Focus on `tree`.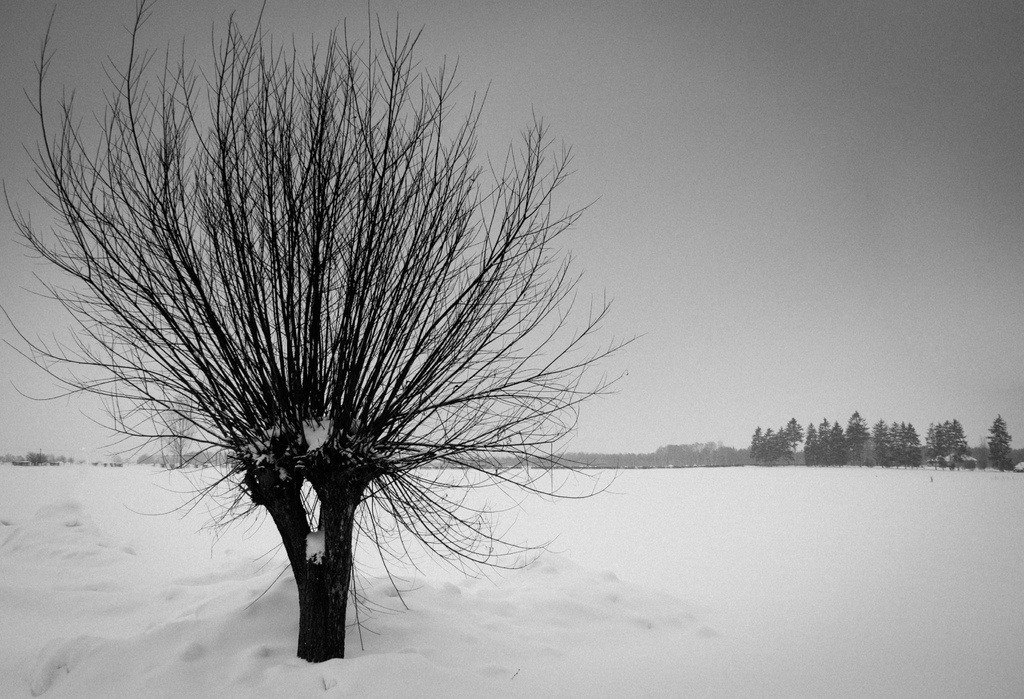
Focused at (929, 426, 948, 458).
